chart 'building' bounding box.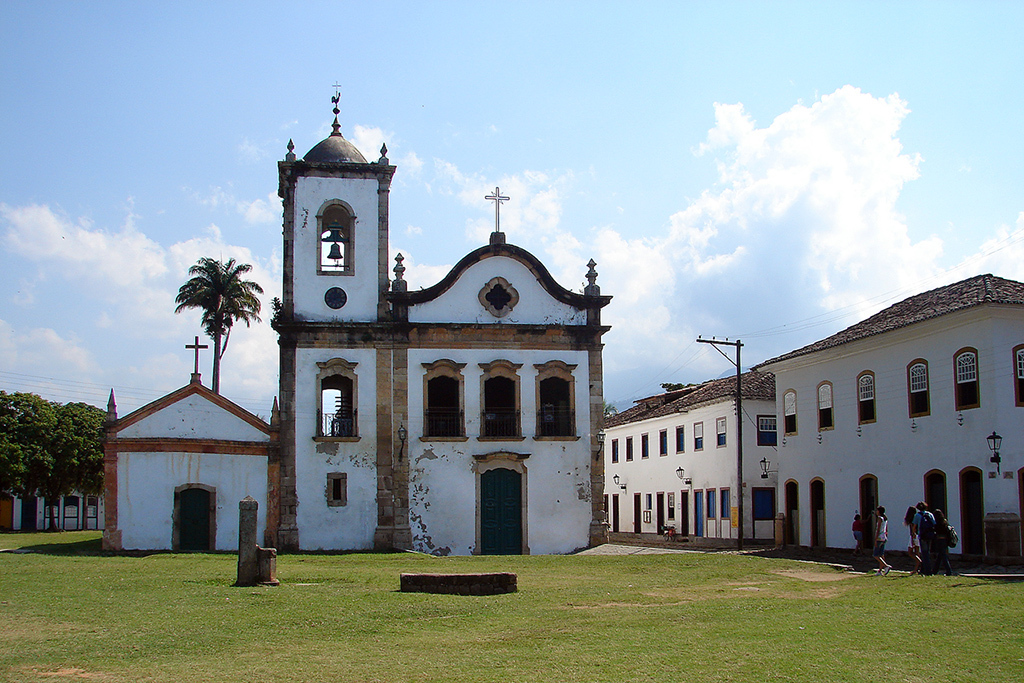
Charted: <bbox>762, 275, 1023, 565</bbox>.
